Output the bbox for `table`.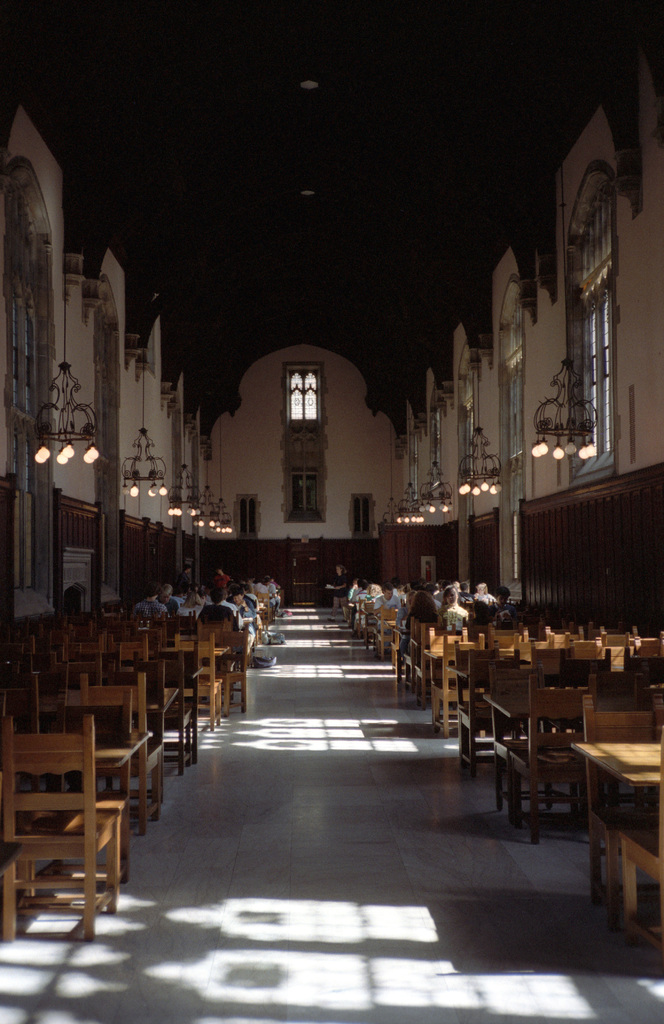
(x1=484, y1=688, x2=663, y2=829).
